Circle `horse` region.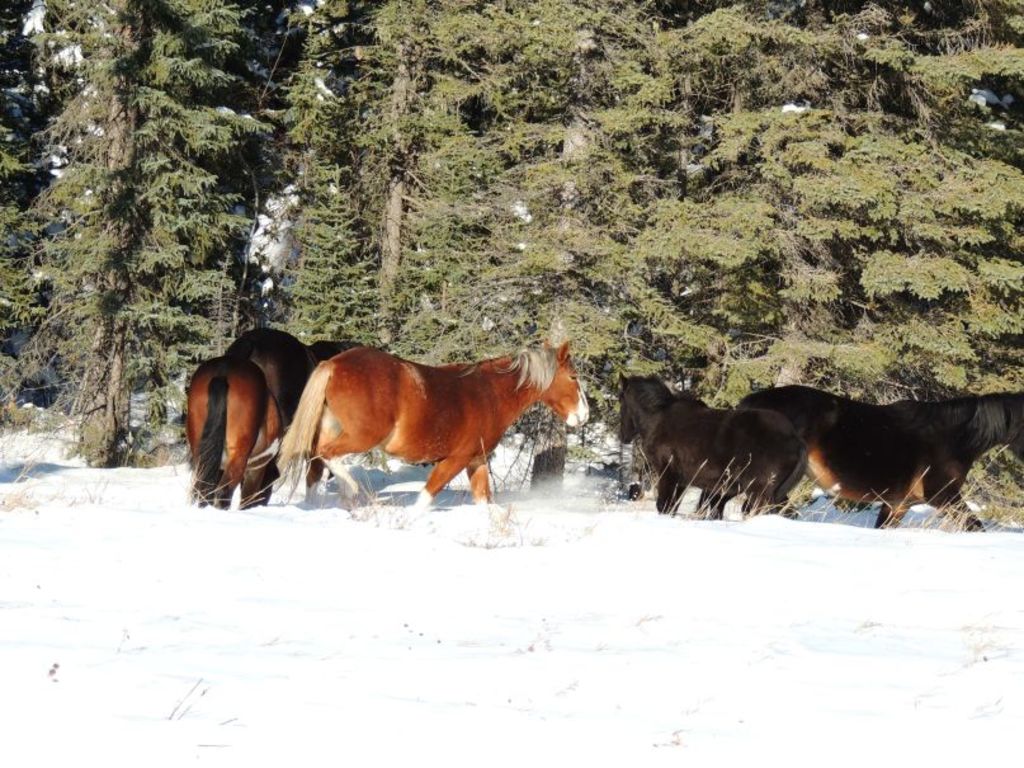
Region: x1=183 y1=348 x2=280 y2=508.
